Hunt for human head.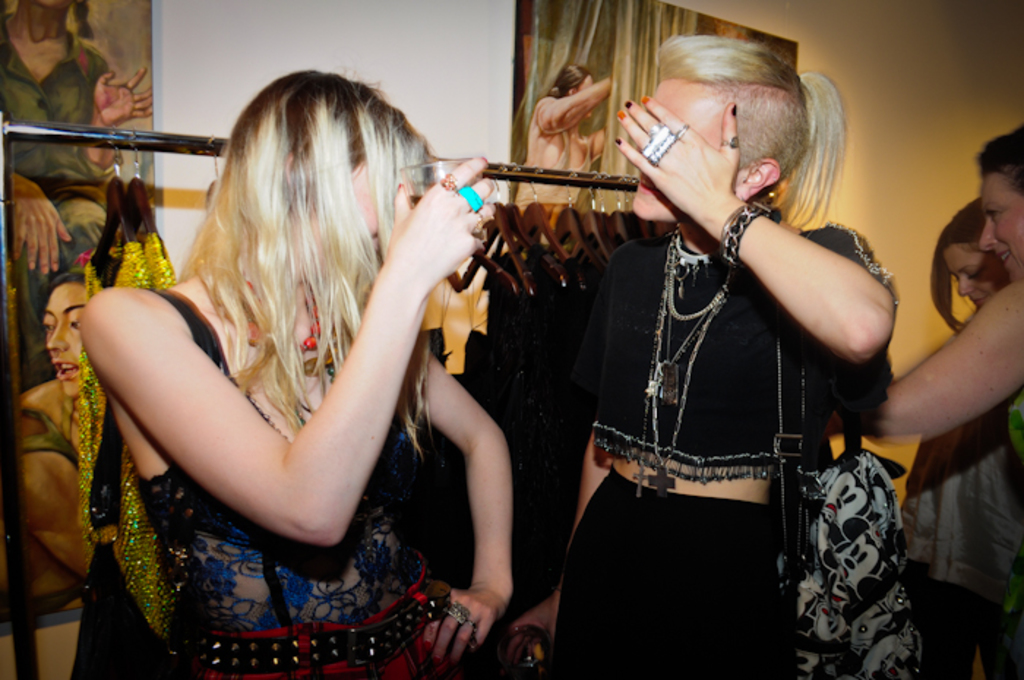
Hunted down at x1=620, y1=28, x2=841, y2=240.
